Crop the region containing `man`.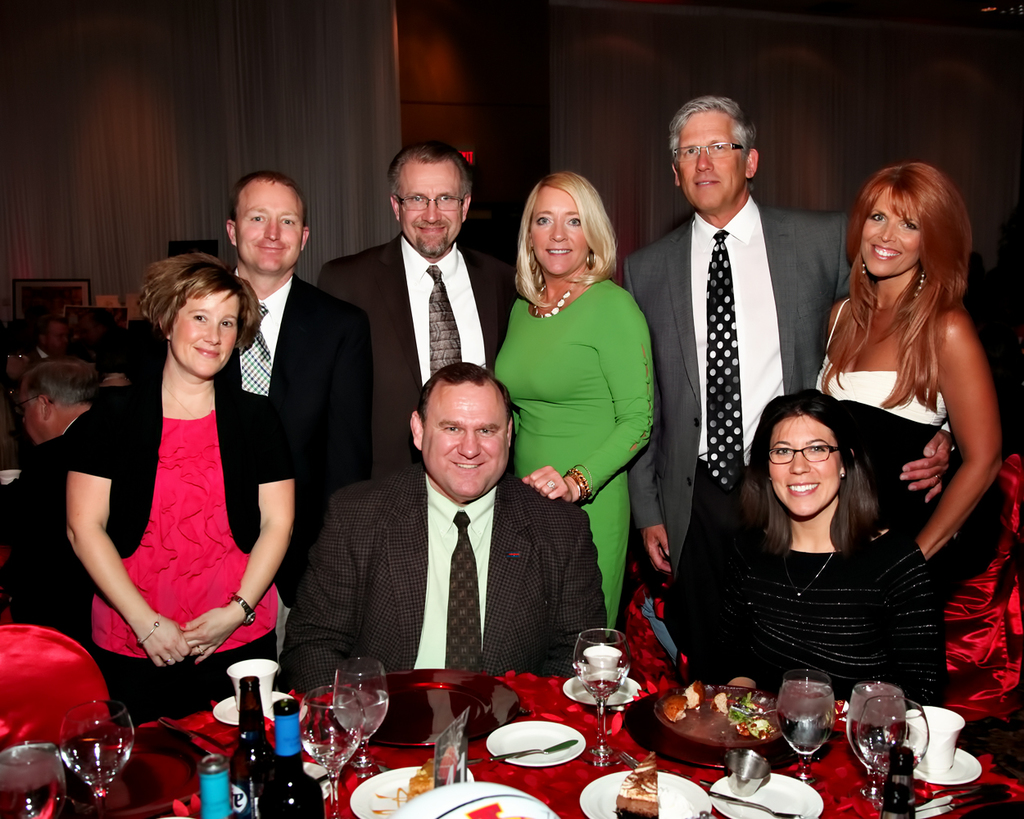
Crop region: <region>215, 171, 372, 595</region>.
